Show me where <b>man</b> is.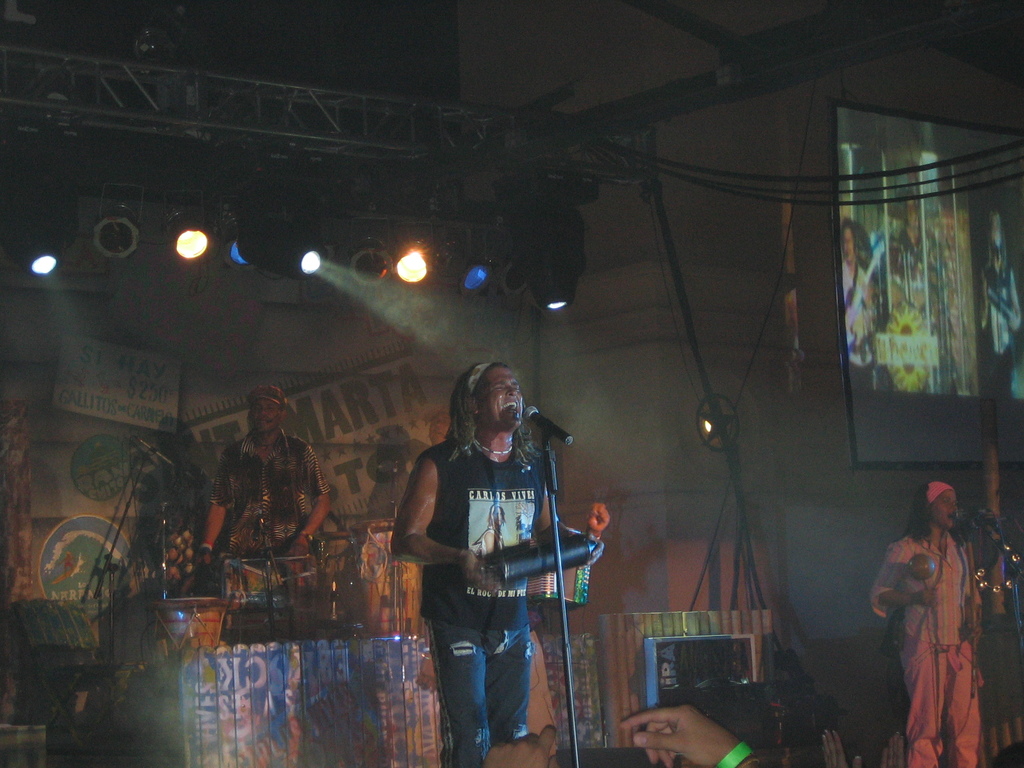
<b>man</b> is at <region>204, 392, 328, 608</region>.
